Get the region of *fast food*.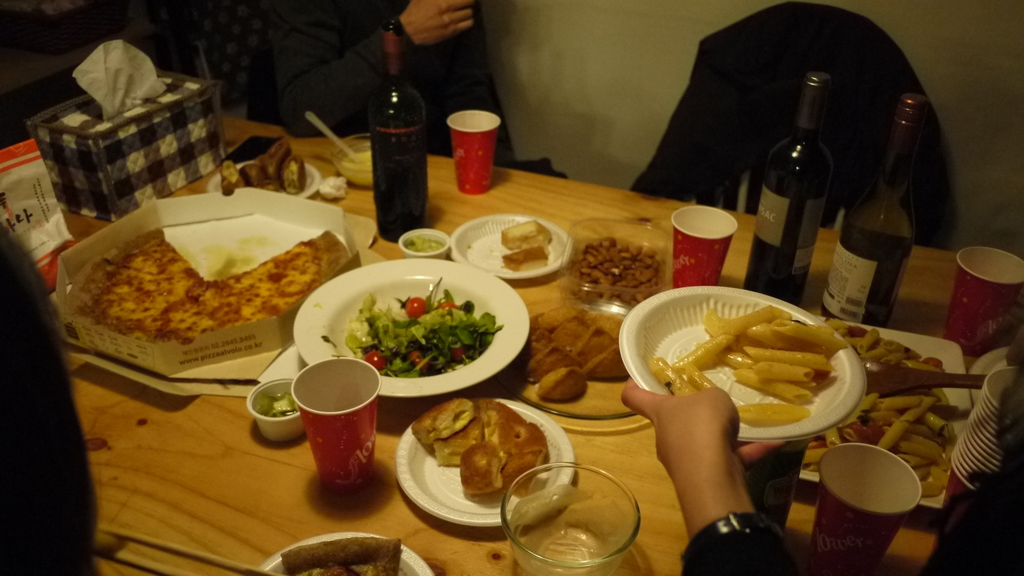
[522,337,552,401].
